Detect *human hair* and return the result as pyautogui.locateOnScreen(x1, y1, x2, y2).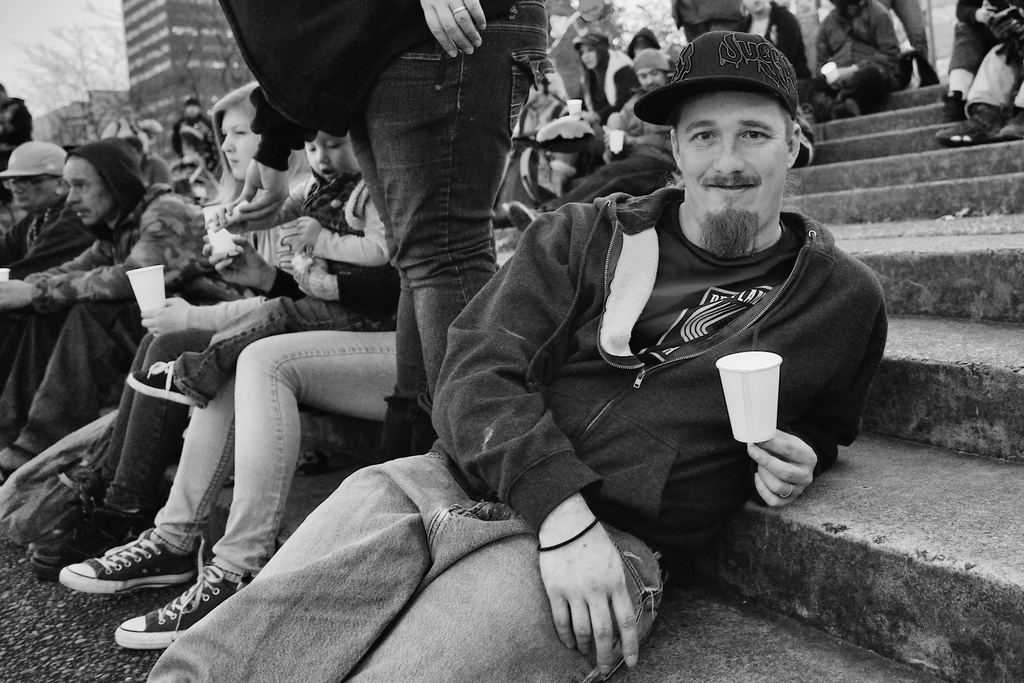
pyautogui.locateOnScreen(656, 104, 805, 201).
